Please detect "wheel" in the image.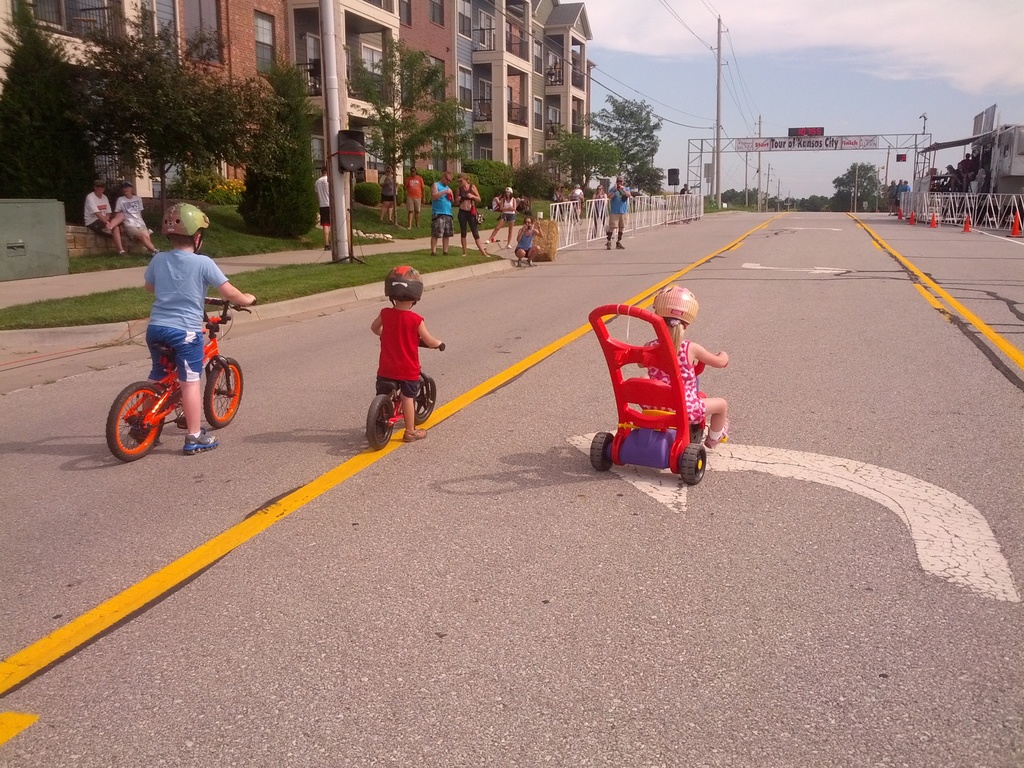
(412,378,436,424).
